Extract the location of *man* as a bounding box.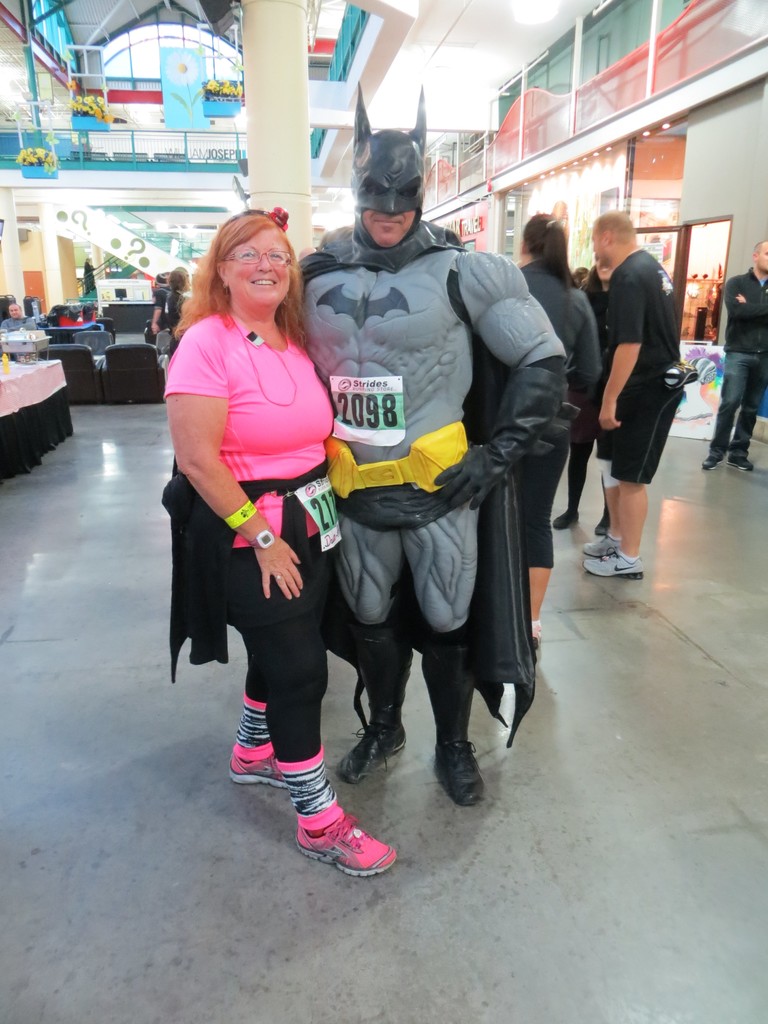
select_region(292, 86, 567, 803).
